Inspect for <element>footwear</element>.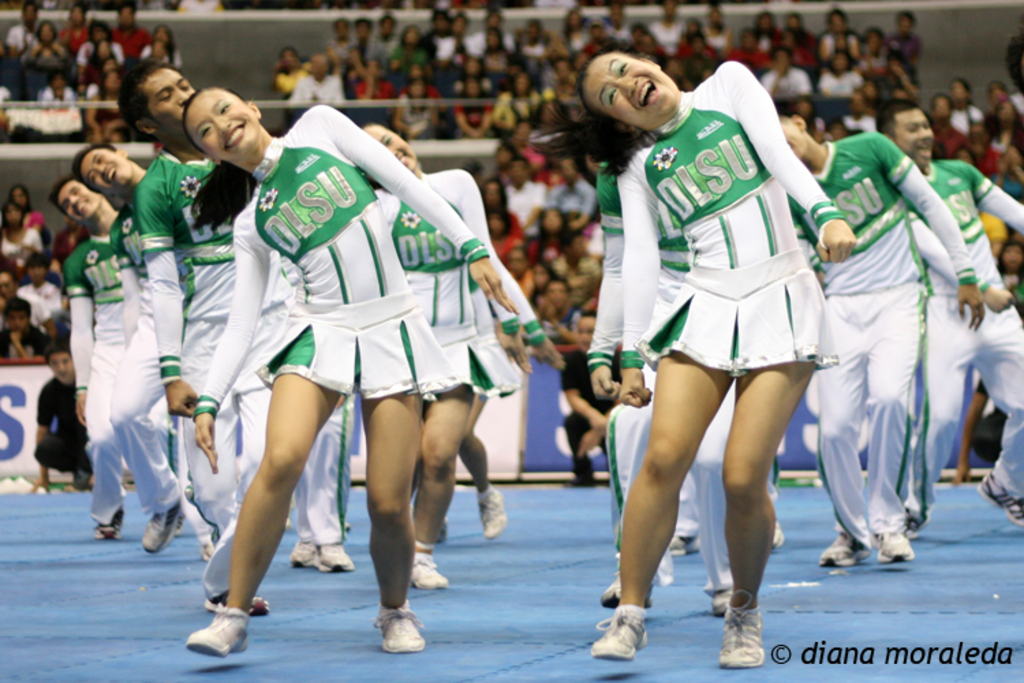
Inspection: x1=767 y1=512 x2=797 y2=553.
